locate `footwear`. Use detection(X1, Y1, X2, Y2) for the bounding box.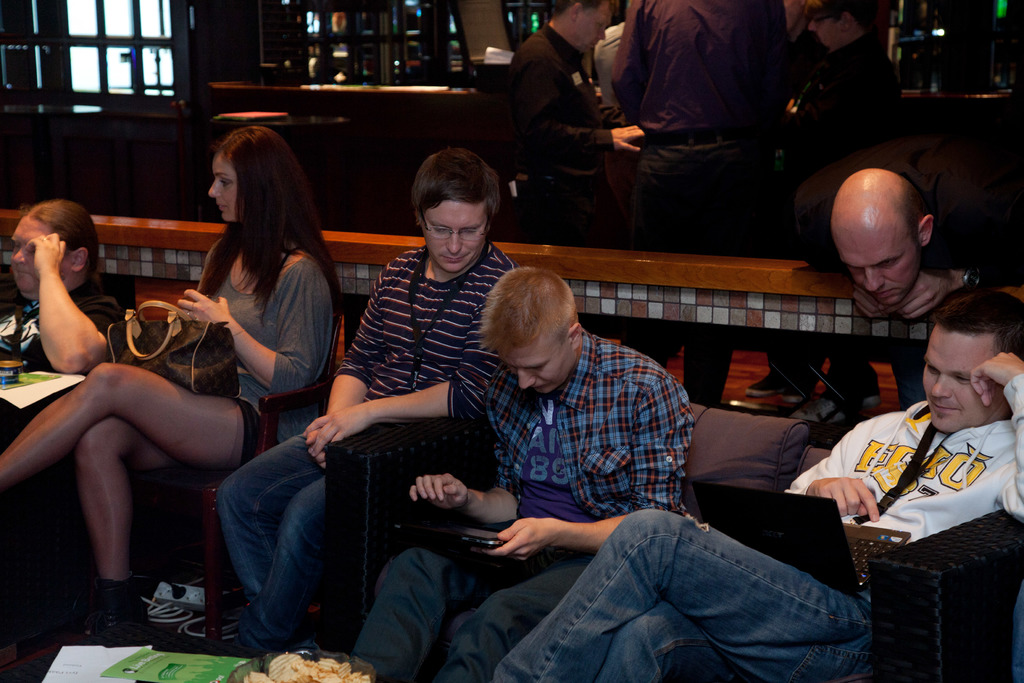
detection(92, 573, 136, 651).
